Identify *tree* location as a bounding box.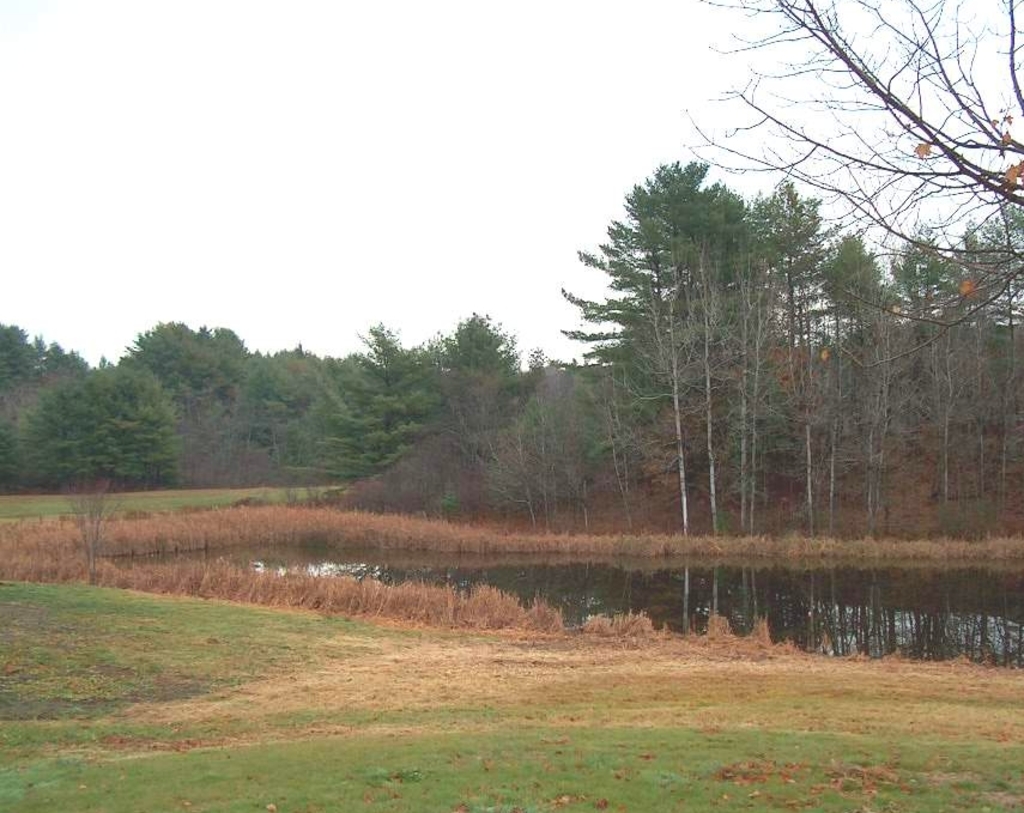
<box>311,318,444,475</box>.
